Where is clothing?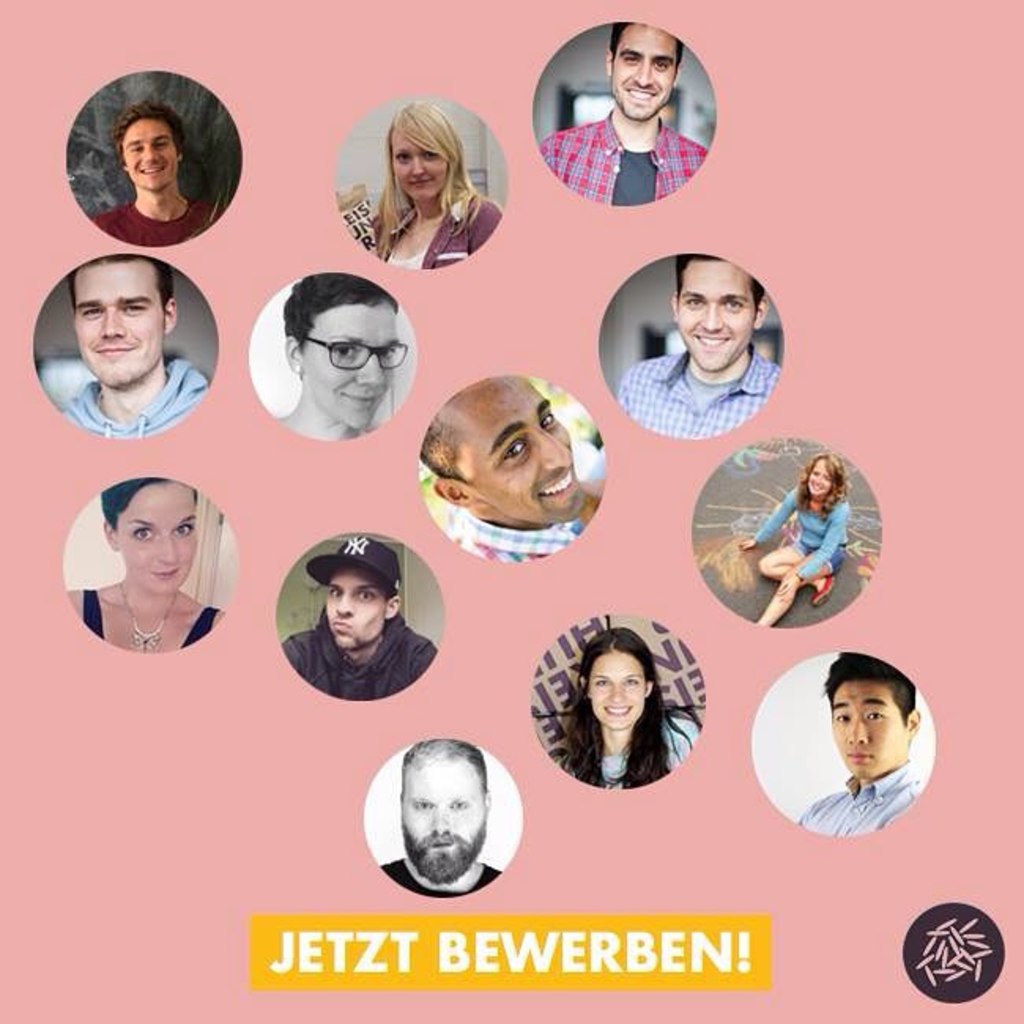
box(91, 589, 205, 649).
